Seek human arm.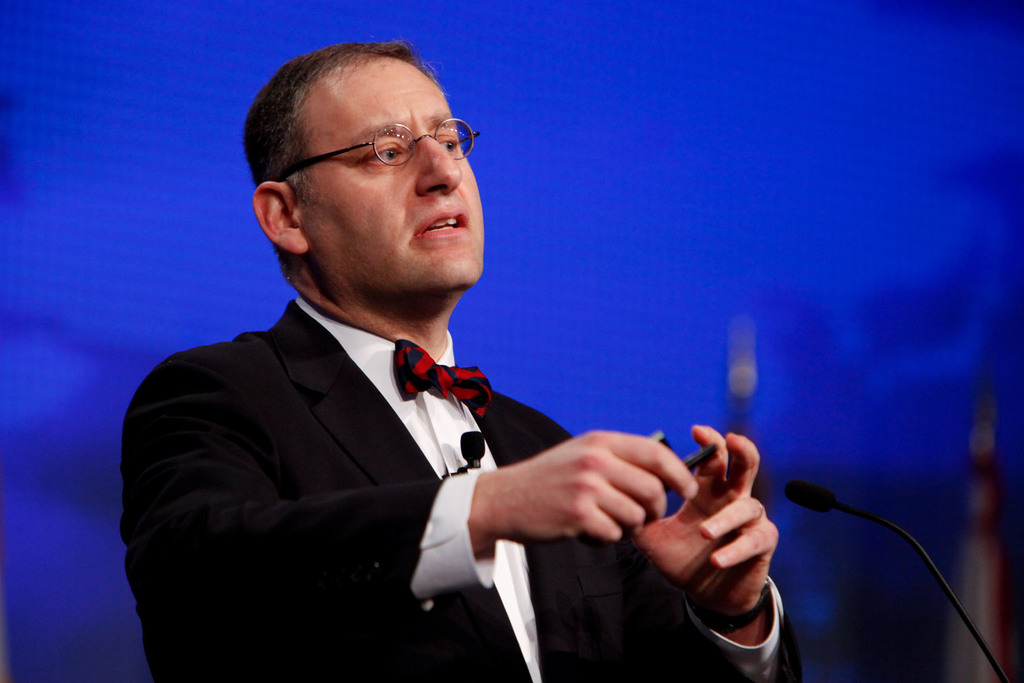
627 422 808 682.
